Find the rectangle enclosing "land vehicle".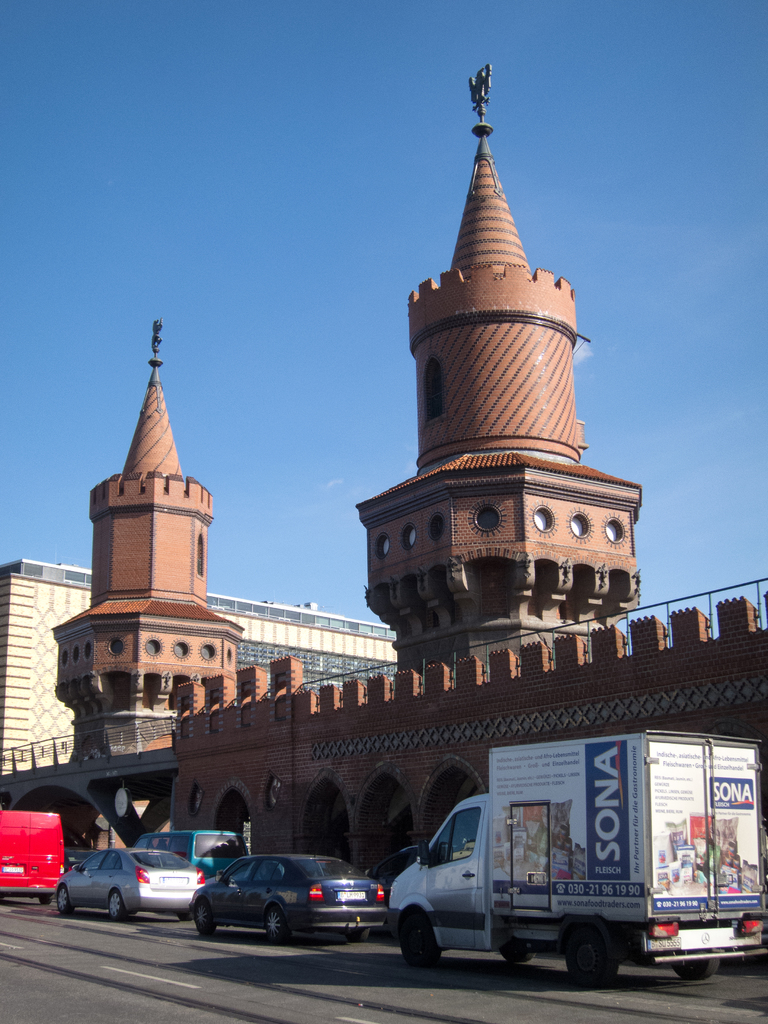
385, 728, 767, 991.
